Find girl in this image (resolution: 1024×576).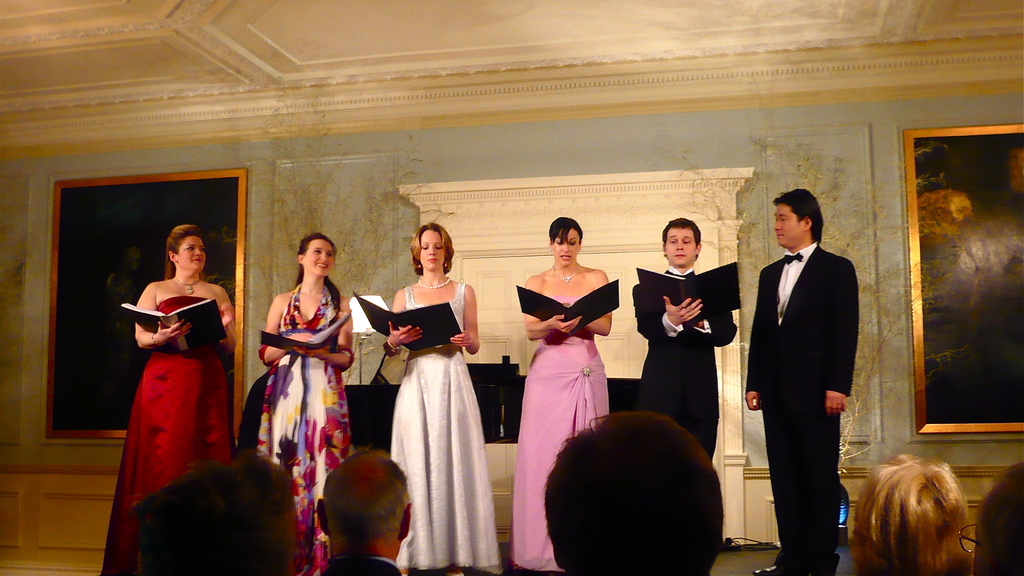
x1=390, y1=222, x2=507, y2=575.
